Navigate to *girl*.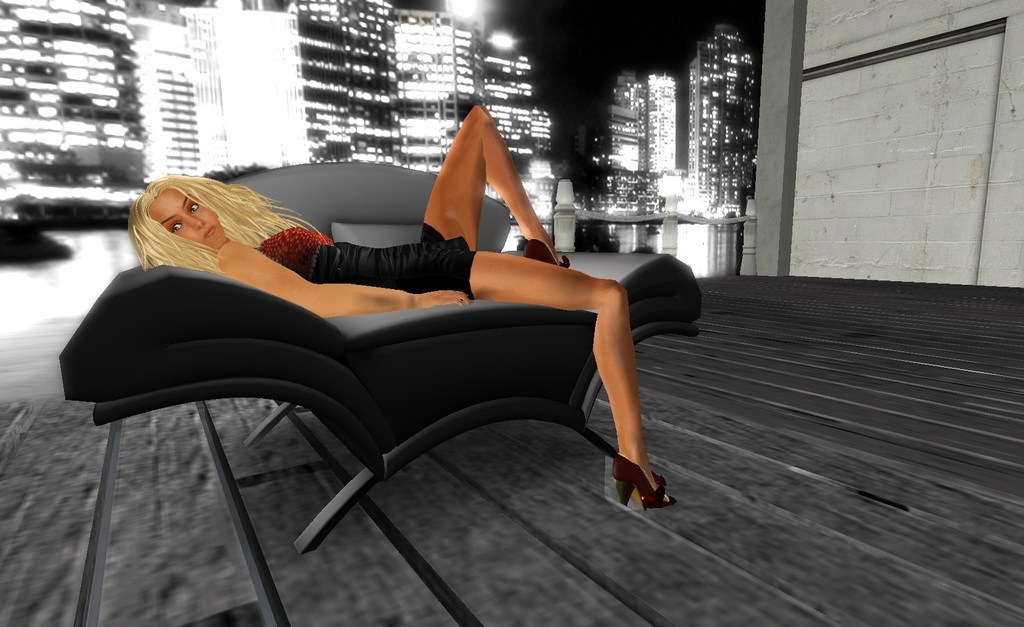
Navigation target: [135, 102, 673, 507].
